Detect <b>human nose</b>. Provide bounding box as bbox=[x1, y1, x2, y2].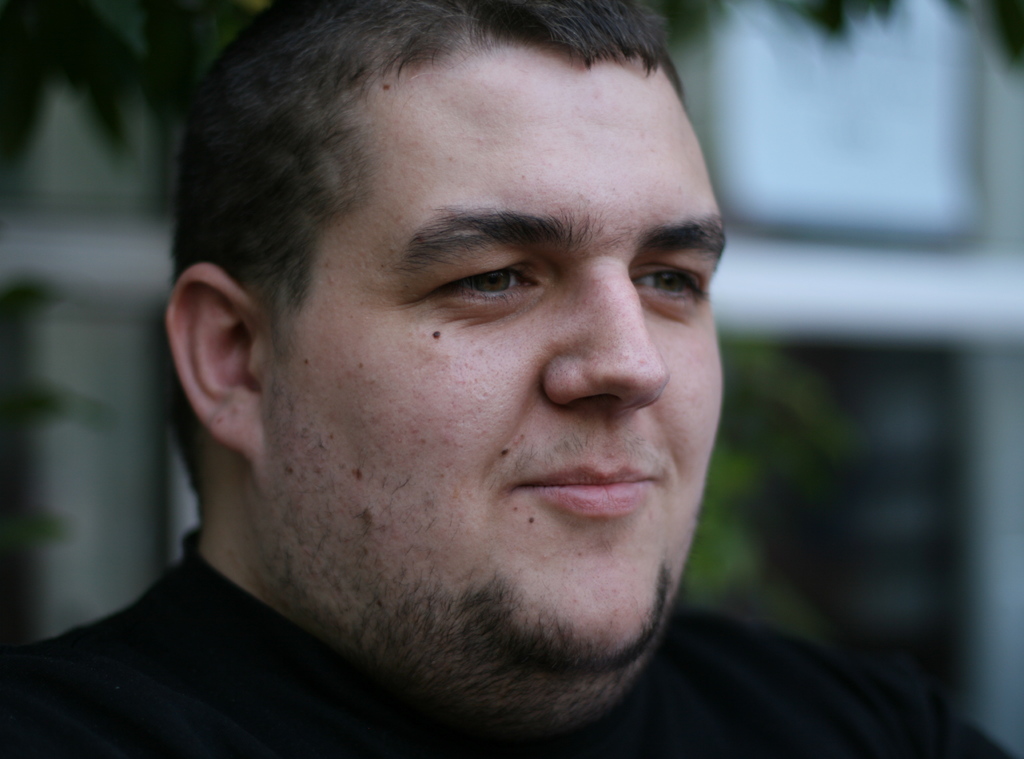
bbox=[541, 255, 670, 420].
